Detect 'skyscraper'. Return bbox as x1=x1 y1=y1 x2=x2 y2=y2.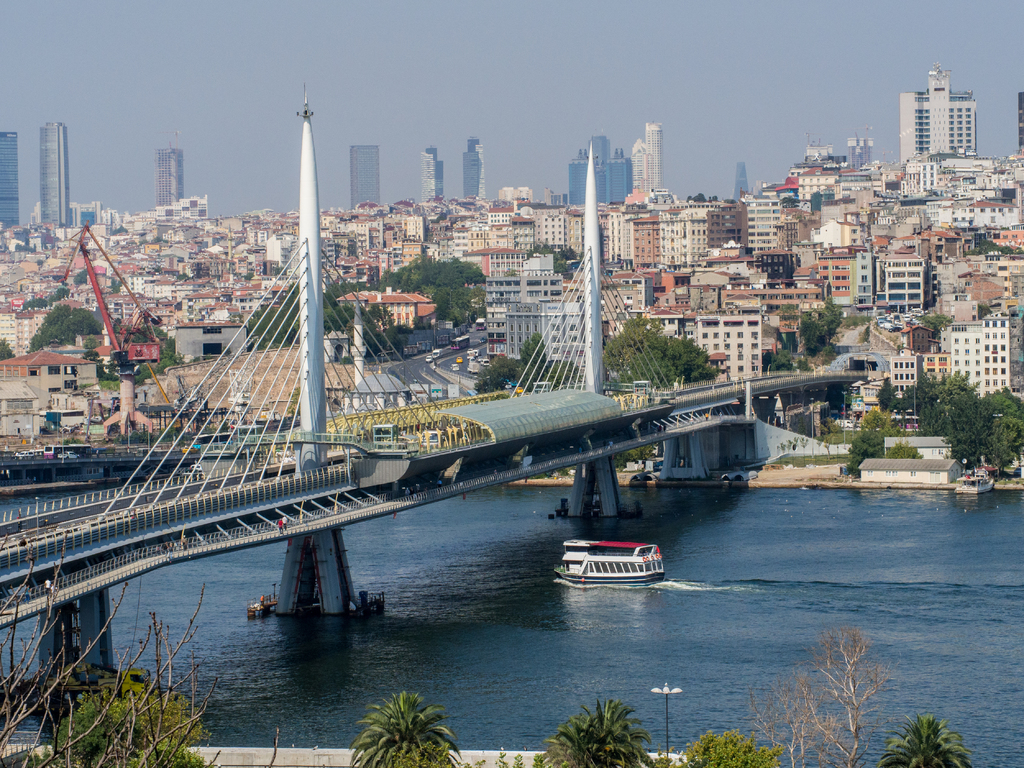
x1=419 y1=147 x2=441 y2=204.
